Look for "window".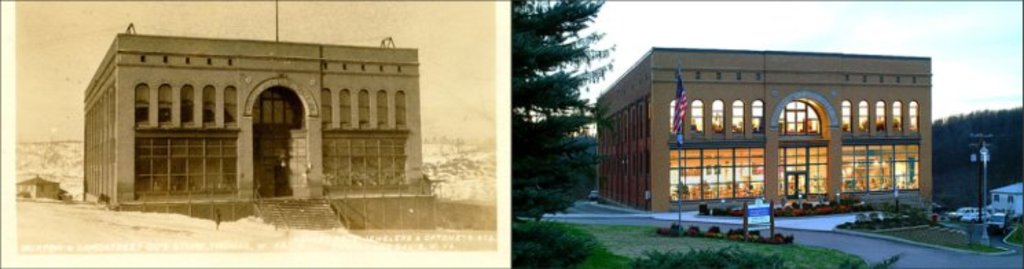
Found: {"left": 752, "top": 97, "right": 761, "bottom": 130}.
